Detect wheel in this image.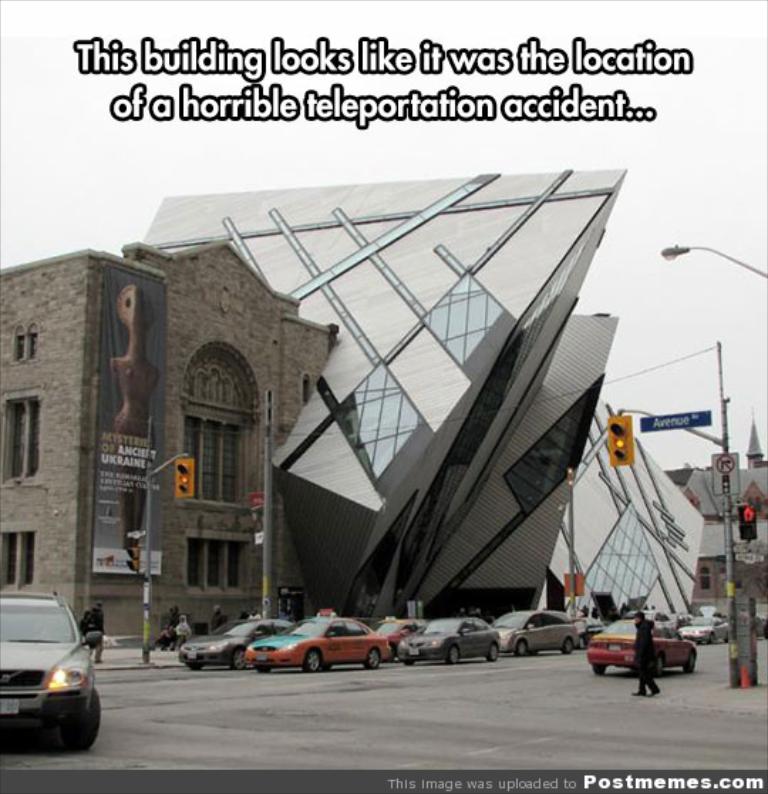
Detection: {"x1": 725, "y1": 635, "x2": 728, "y2": 642}.
